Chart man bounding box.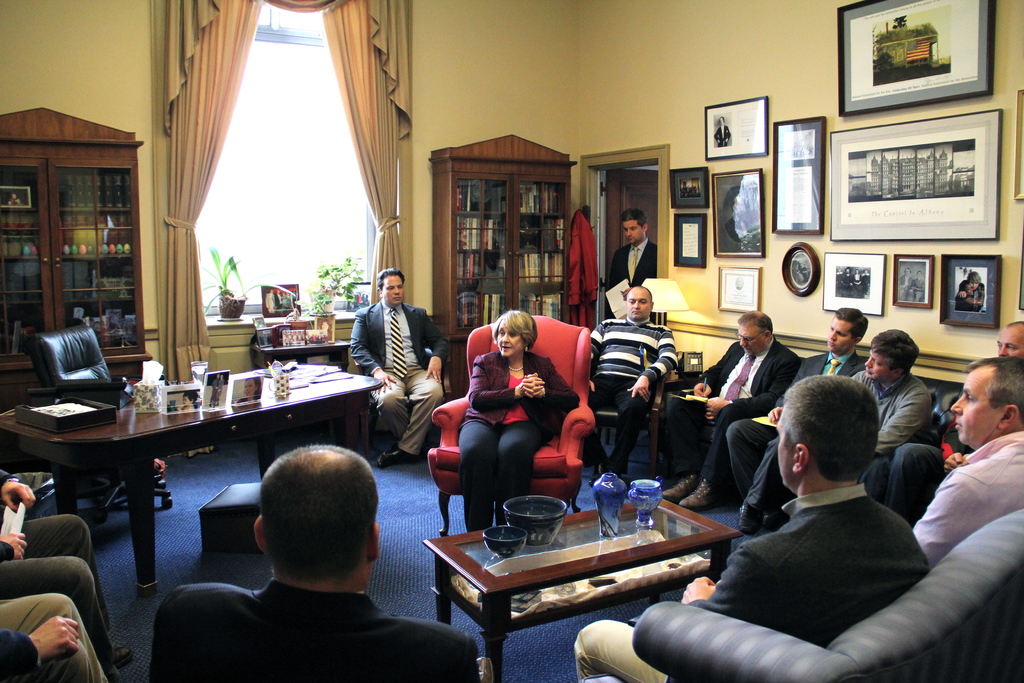
Charted: 712,116,731,149.
